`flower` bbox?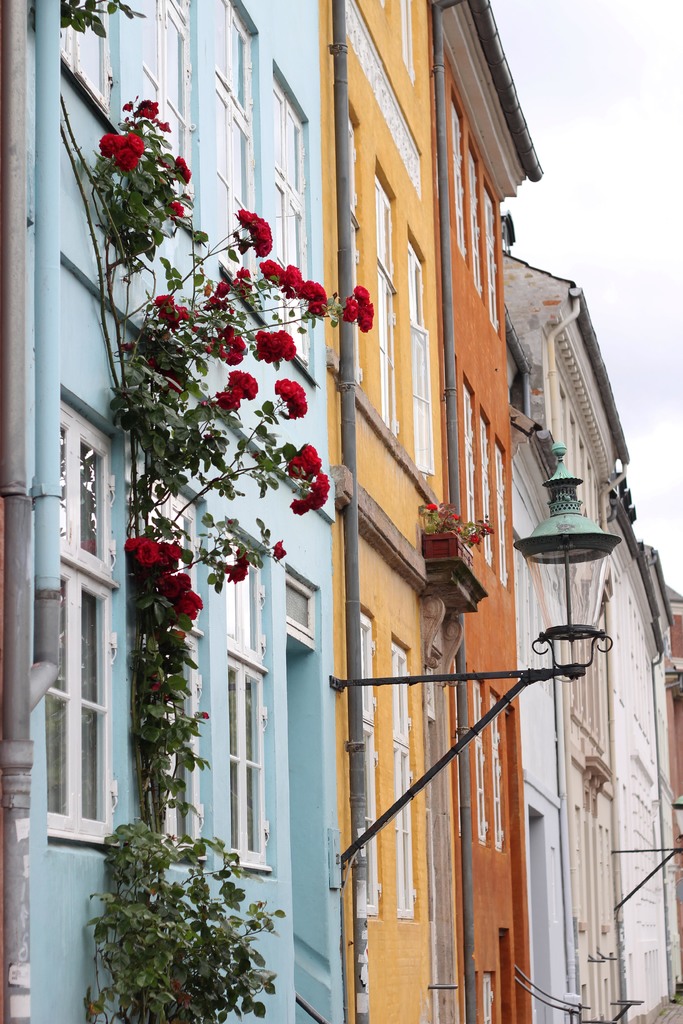
crop(138, 535, 147, 543)
